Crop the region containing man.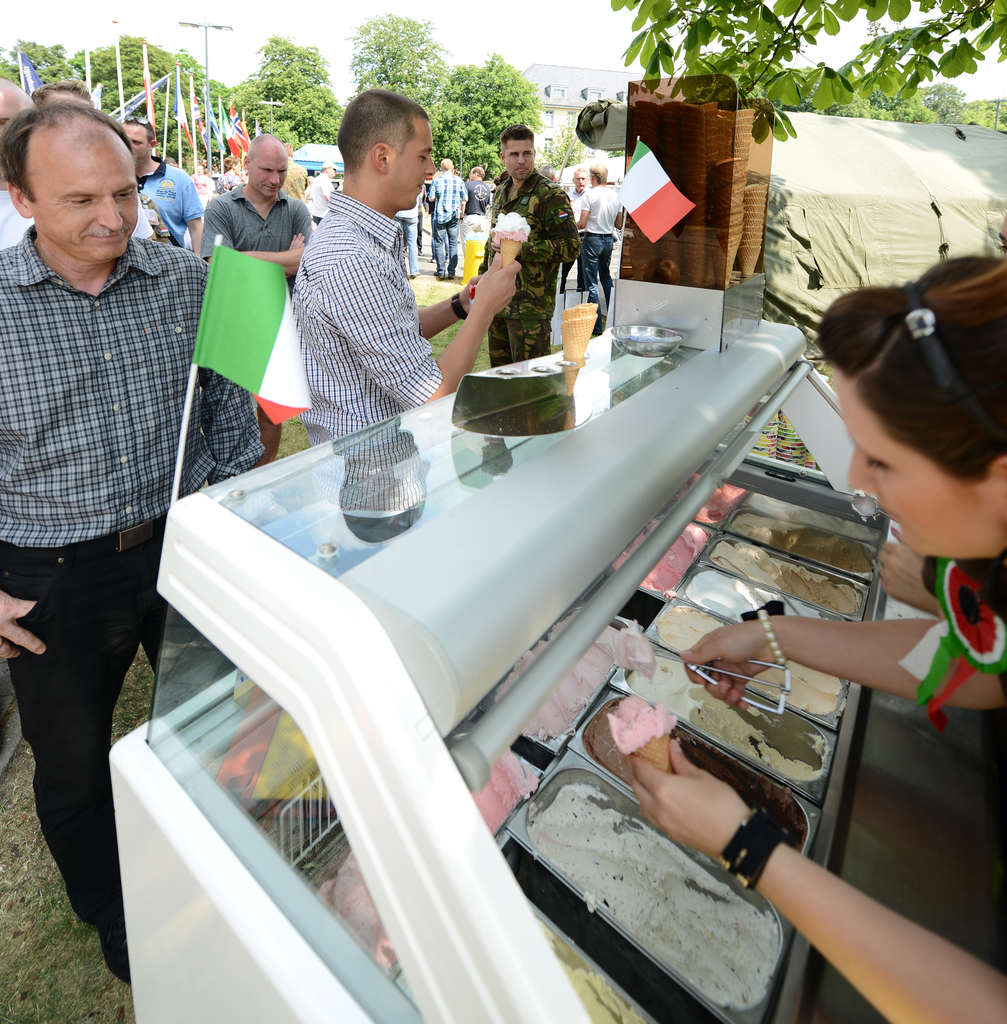
Crop region: 307/154/338/224.
